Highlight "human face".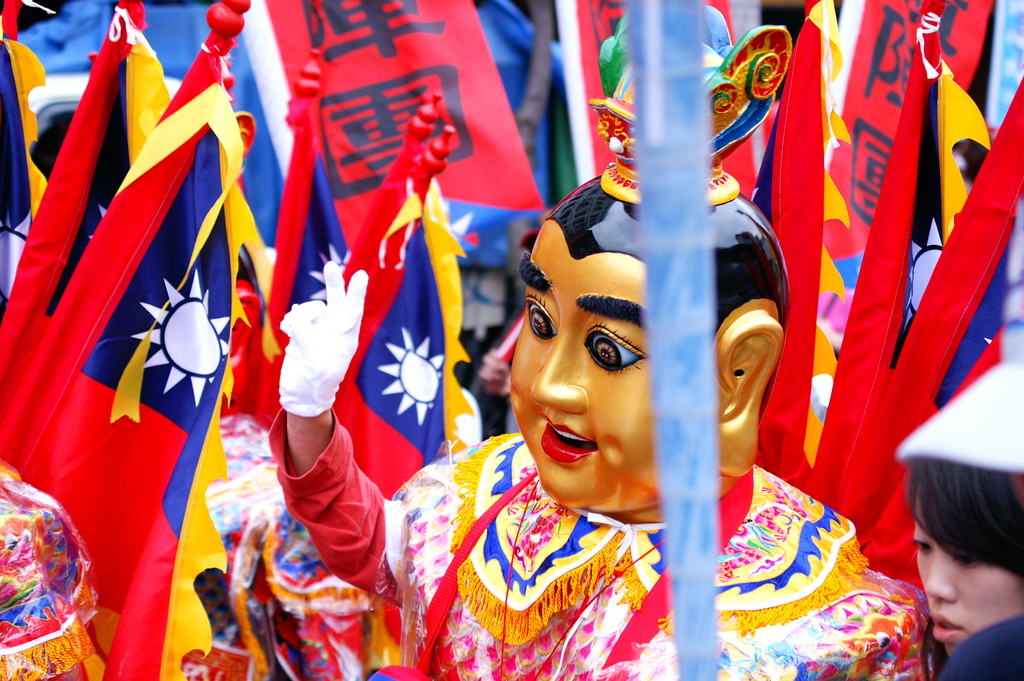
Highlighted region: crop(507, 254, 655, 504).
